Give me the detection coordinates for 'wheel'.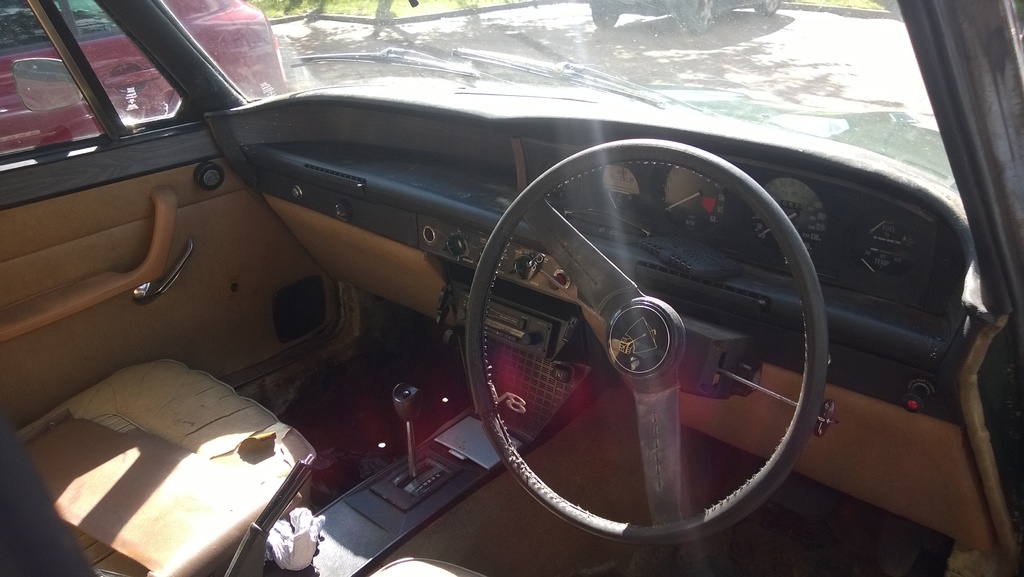
detection(687, 0, 719, 31).
